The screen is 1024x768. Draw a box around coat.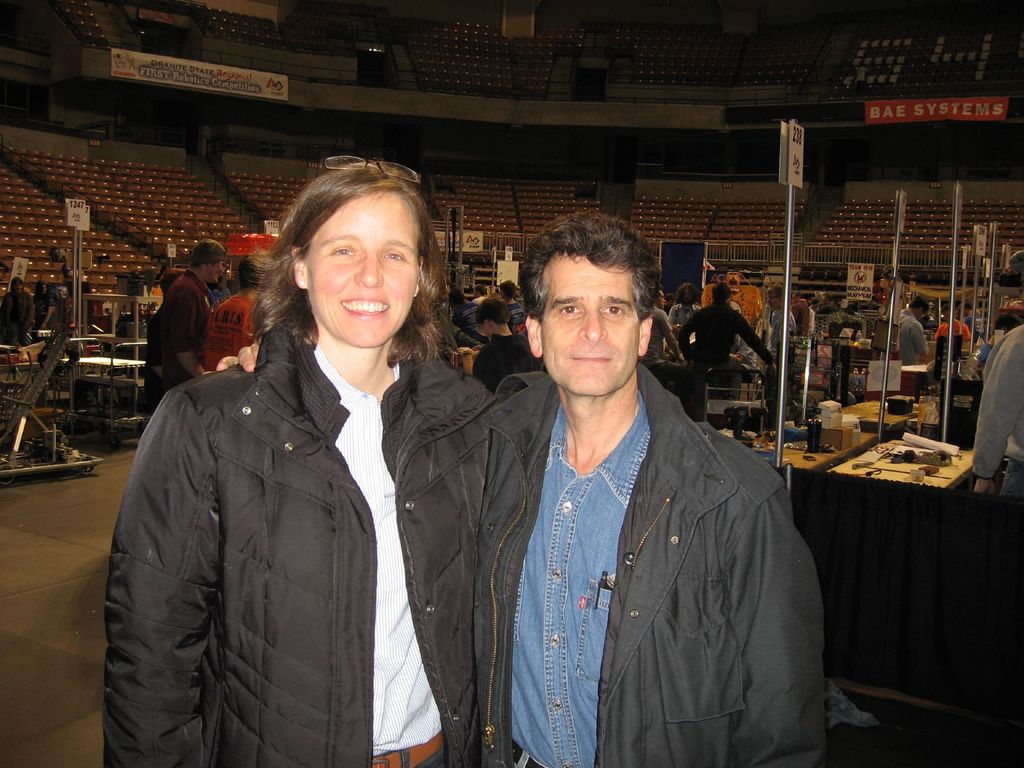
{"left": 121, "top": 239, "right": 488, "bottom": 767}.
